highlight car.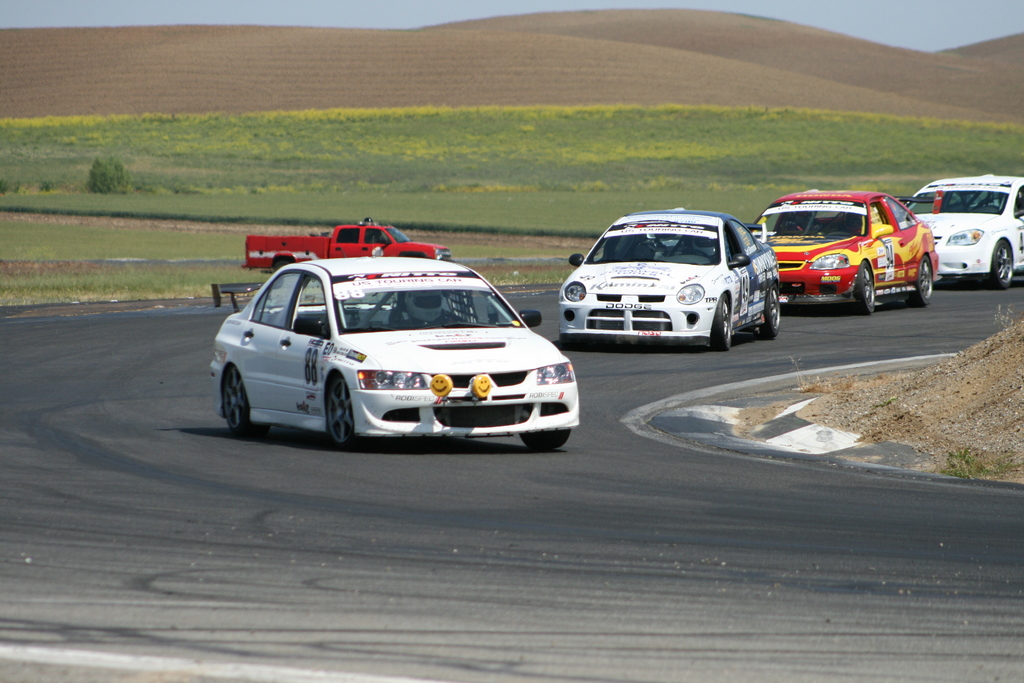
Highlighted region: rect(556, 209, 783, 344).
